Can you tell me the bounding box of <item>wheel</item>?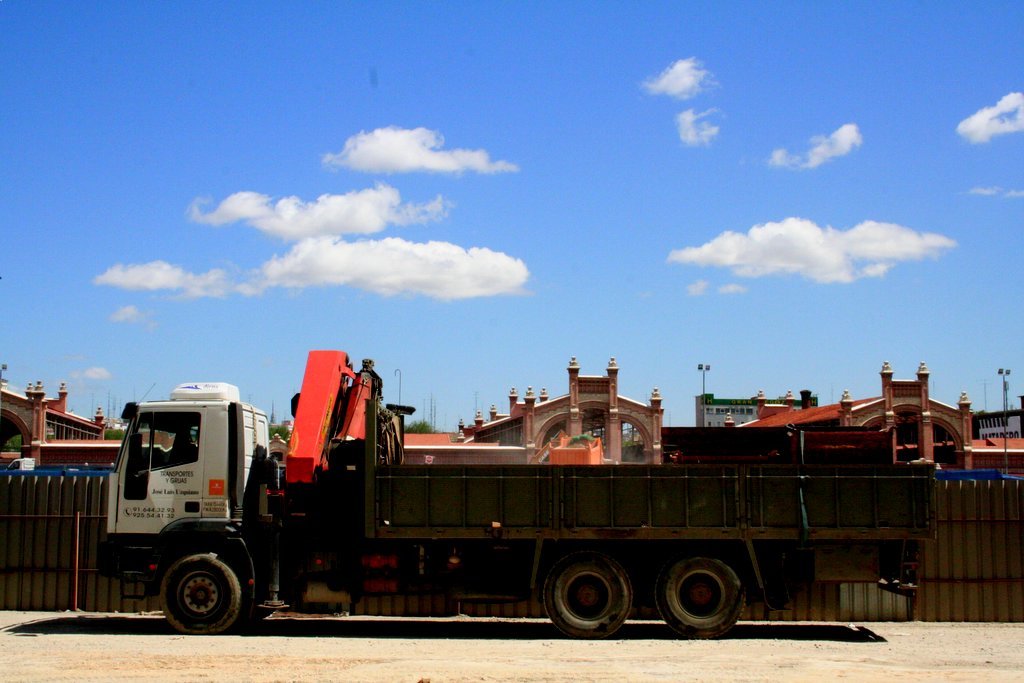
(x1=656, y1=552, x2=746, y2=641).
